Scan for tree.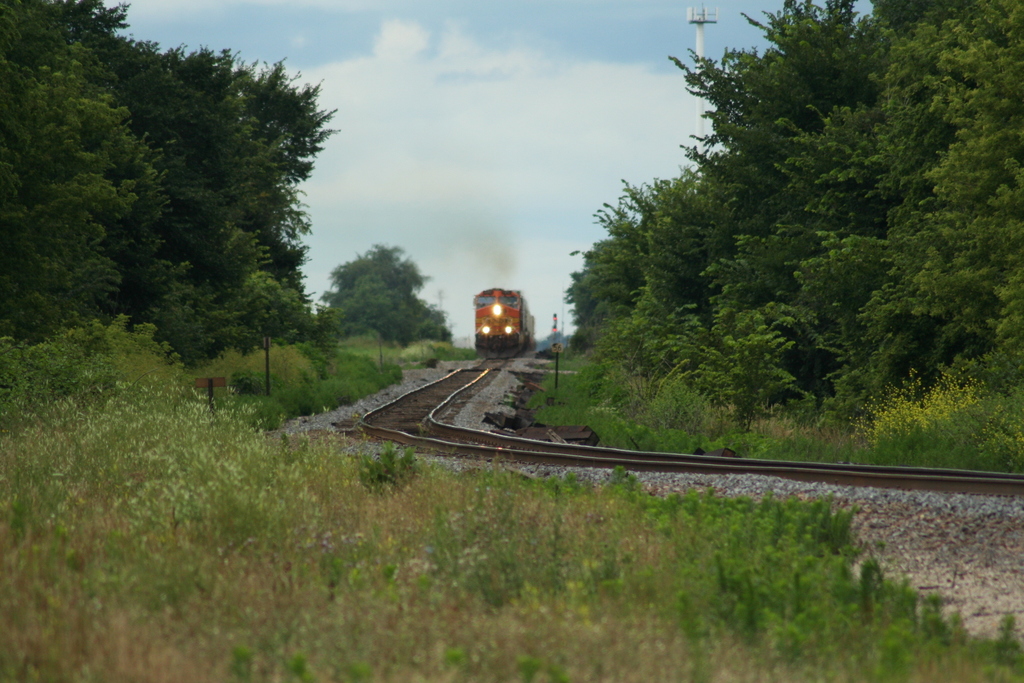
Scan result: Rect(315, 235, 451, 343).
